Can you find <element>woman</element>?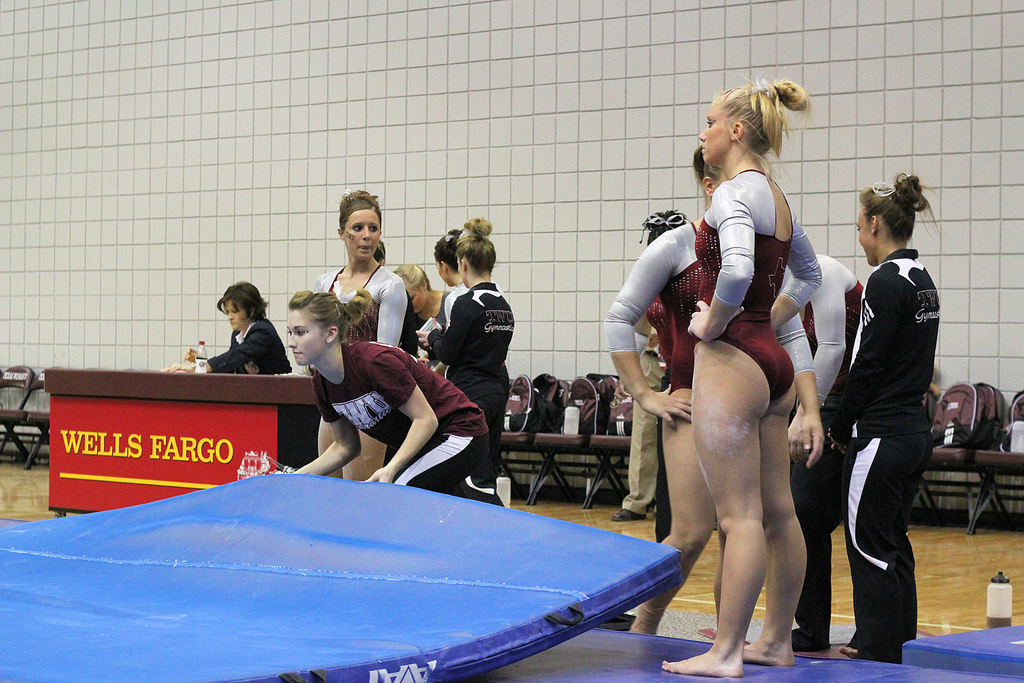
Yes, bounding box: (left=159, top=278, right=289, bottom=374).
